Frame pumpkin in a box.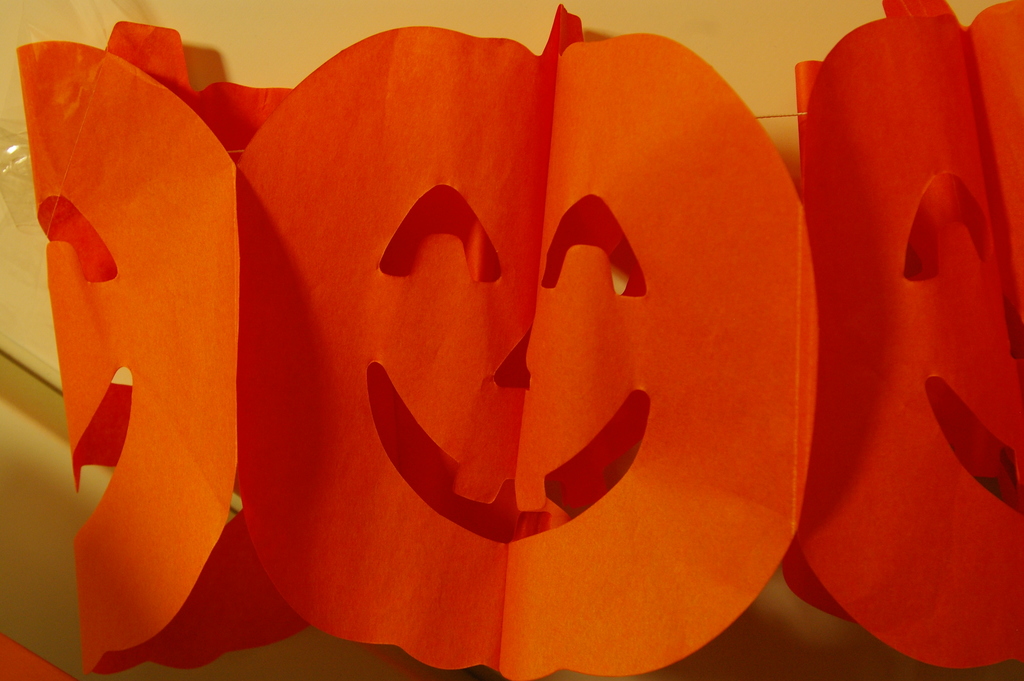
<box>227,6,819,680</box>.
